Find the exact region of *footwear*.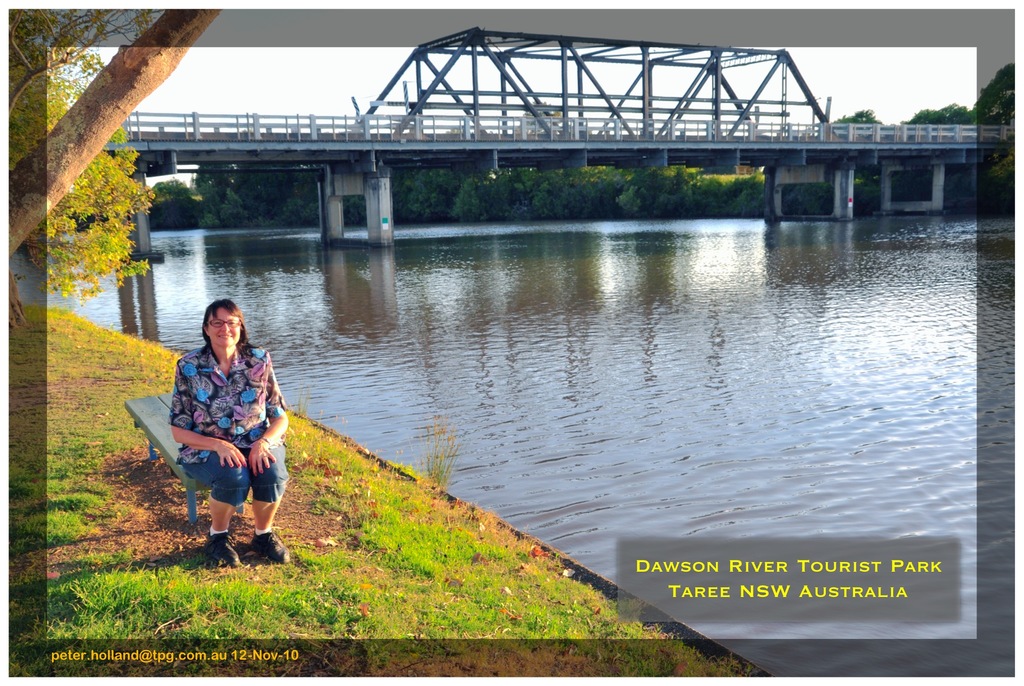
Exact region: 251,531,293,565.
